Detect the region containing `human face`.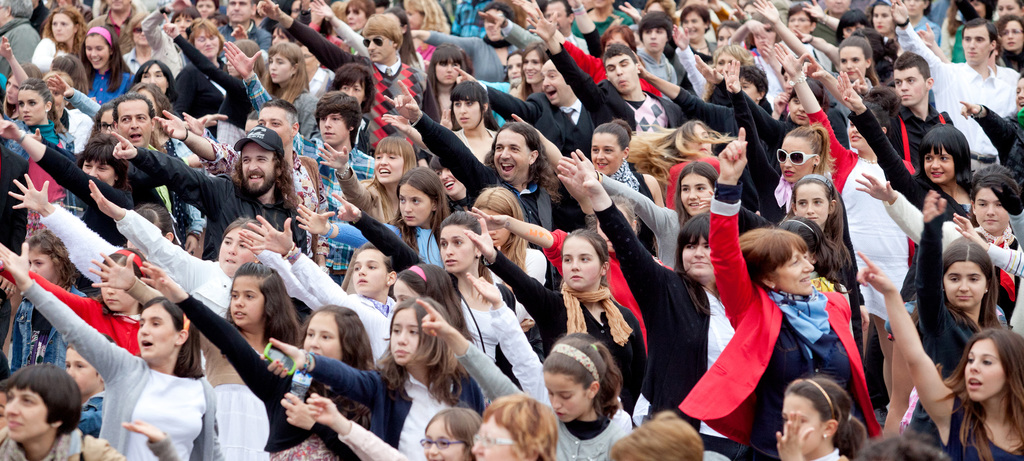
pyautogui.locateOnScreen(963, 31, 986, 63).
